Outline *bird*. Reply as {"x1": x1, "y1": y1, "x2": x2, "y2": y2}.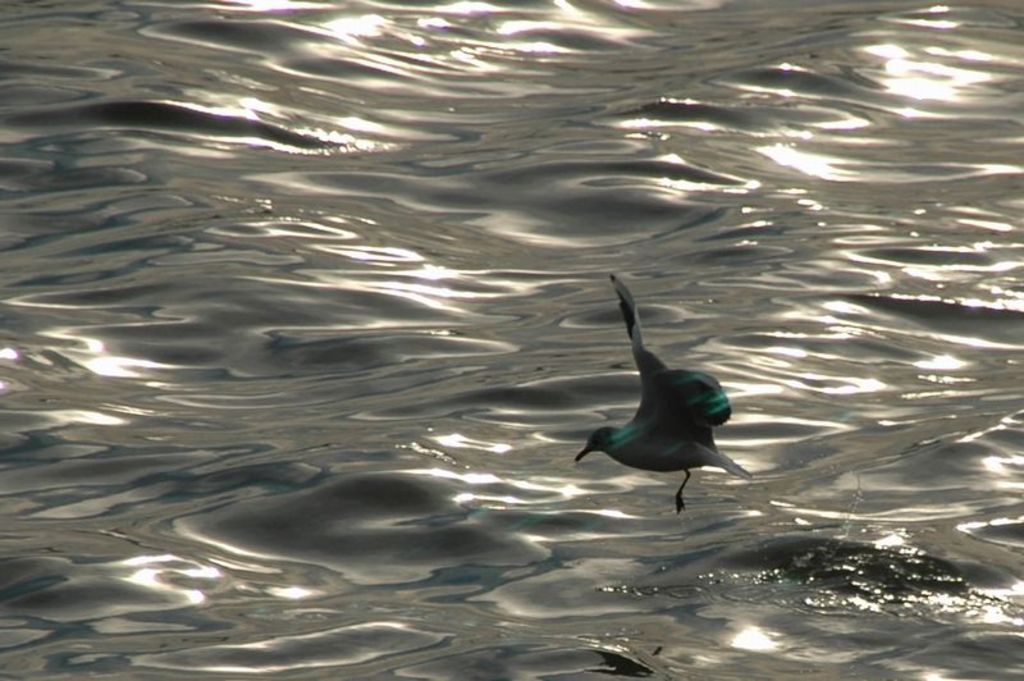
{"x1": 563, "y1": 271, "x2": 756, "y2": 522}.
